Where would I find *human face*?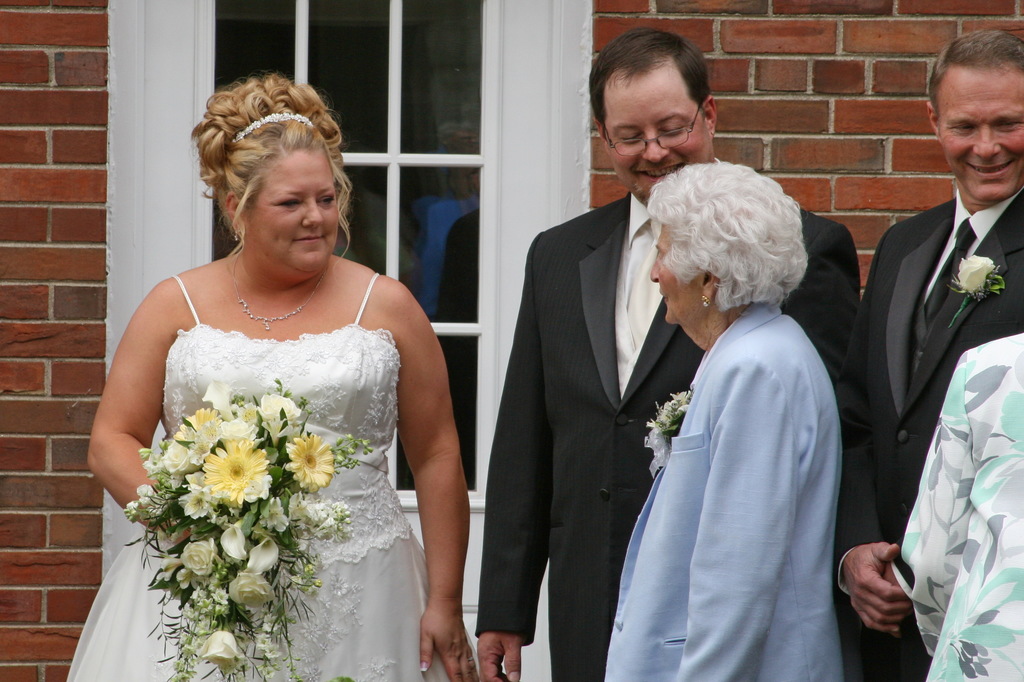
At <box>604,86,710,195</box>.
